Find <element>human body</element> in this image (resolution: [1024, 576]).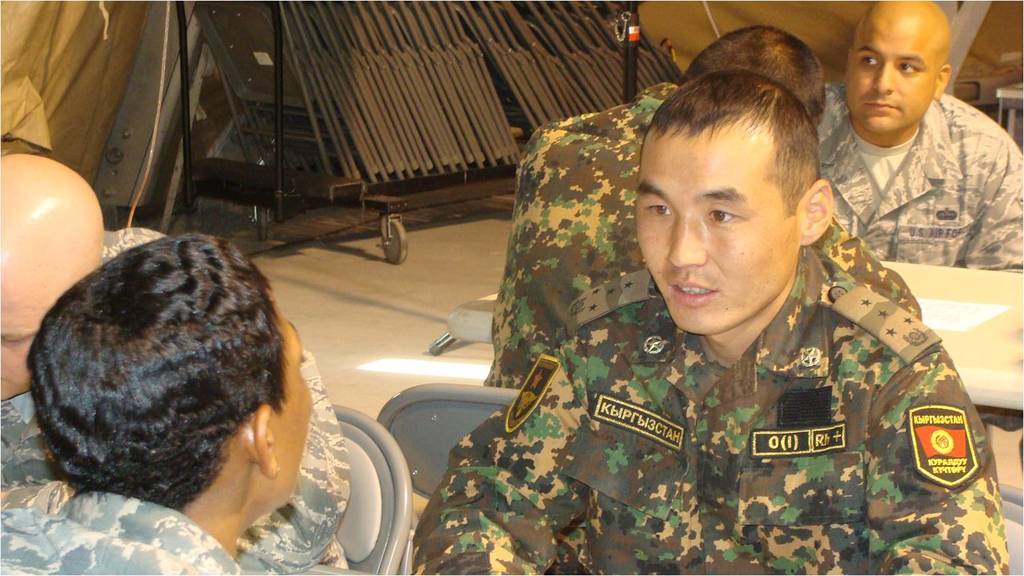
Rect(492, 17, 927, 400).
